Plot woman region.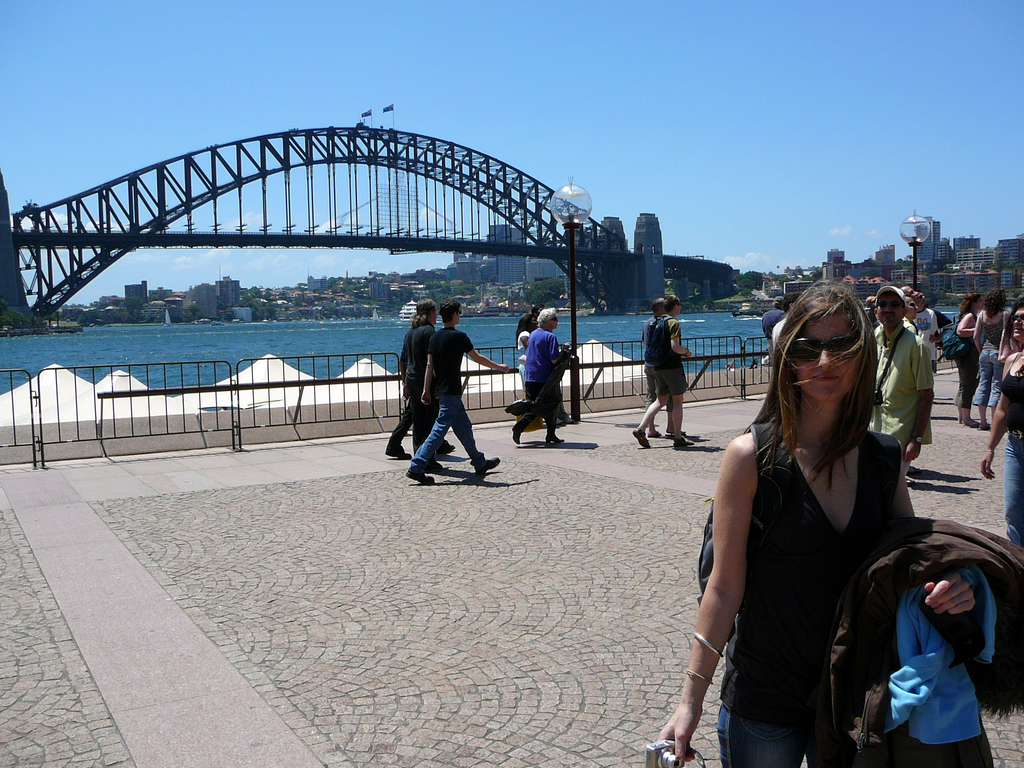
Plotted at region(516, 318, 536, 382).
